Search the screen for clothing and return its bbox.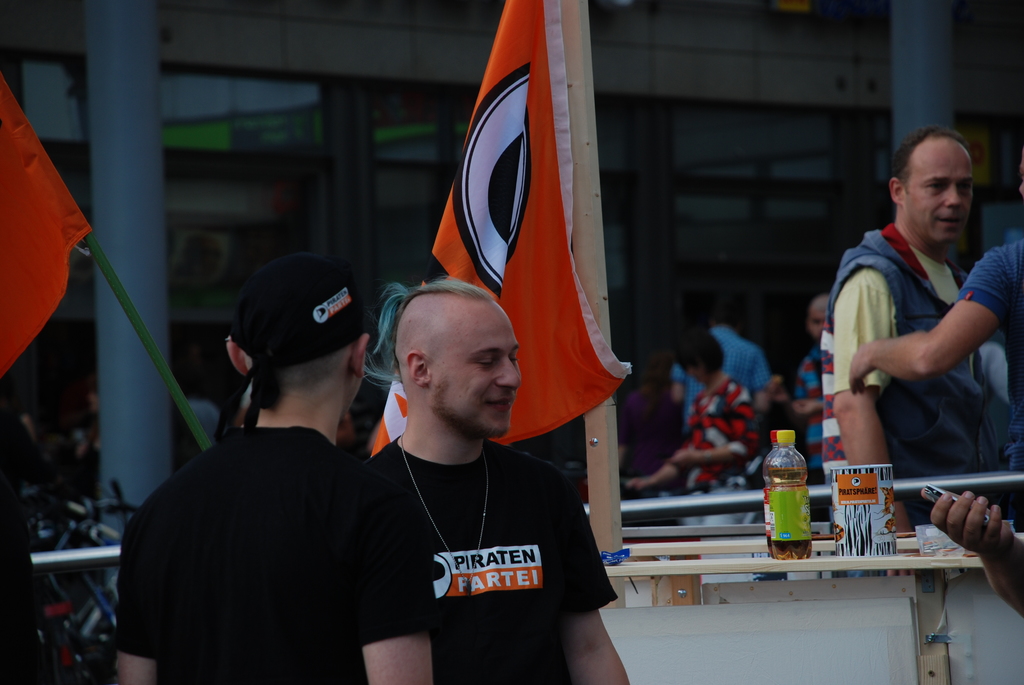
Found: {"x1": 956, "y1": 239, "x2": 1022, "y2": 471}.
